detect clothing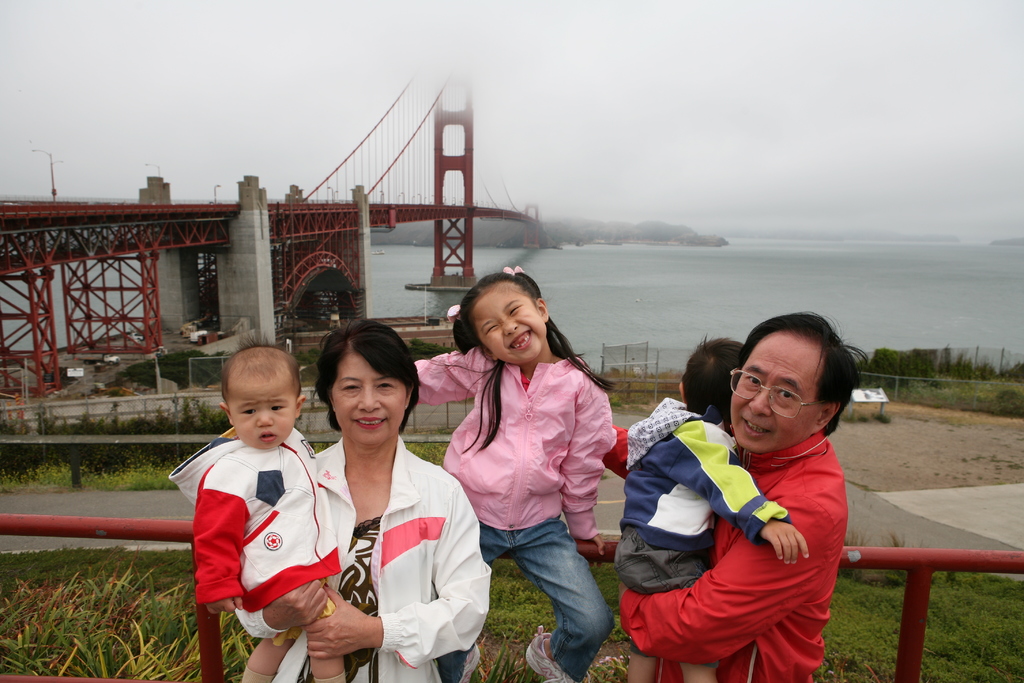
605, 393, 790, 667
